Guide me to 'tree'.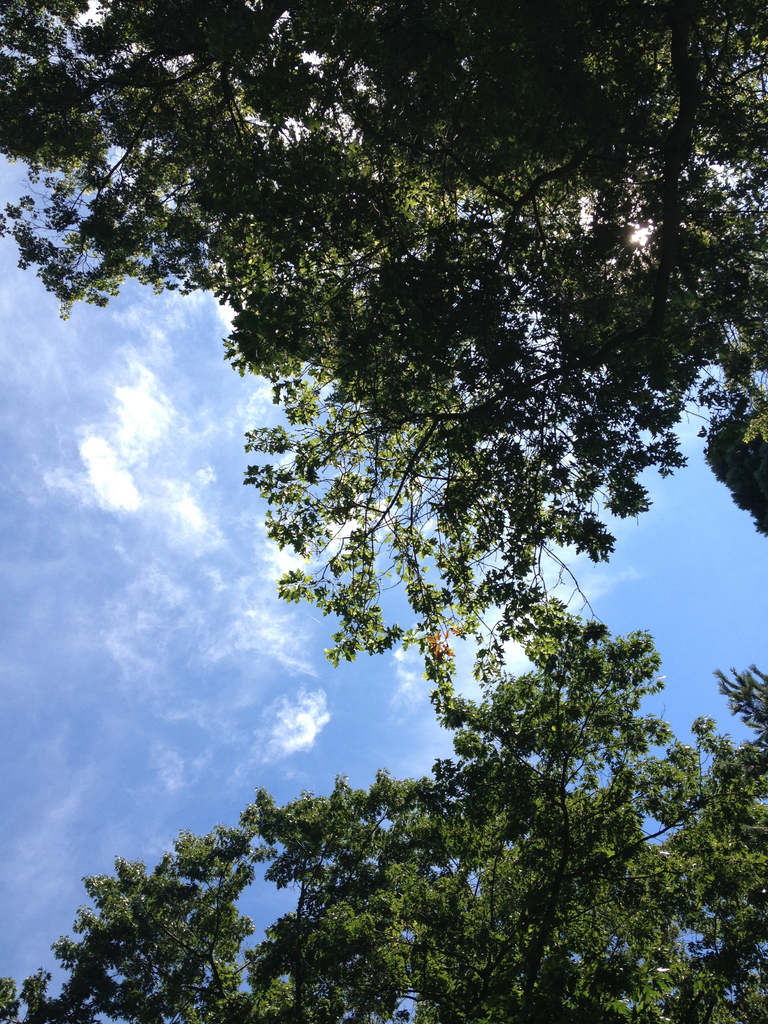
Guidance: Rect(0, 621, 767, 1018).
